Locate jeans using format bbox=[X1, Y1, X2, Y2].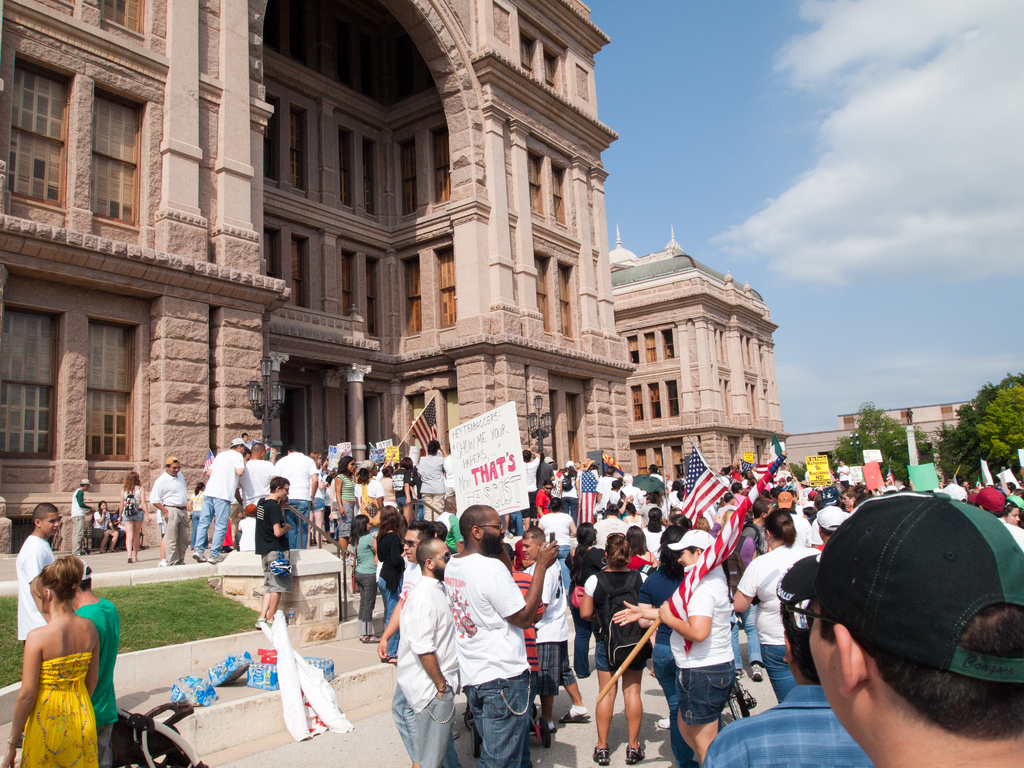
bbox=[406, 694, 448, 767].
